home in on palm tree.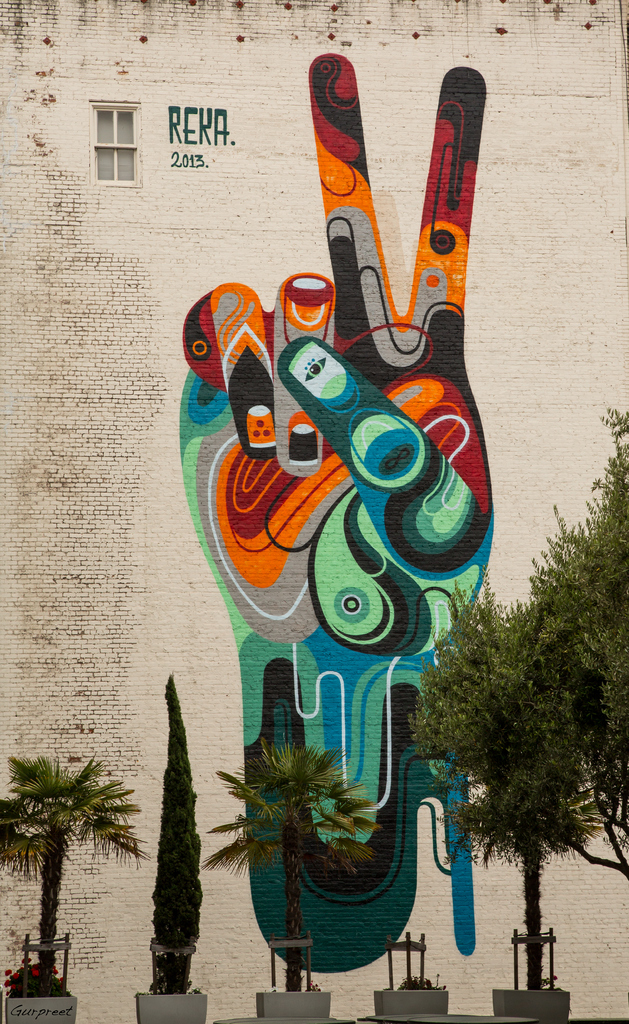
Homed in at {"left": 11, "top": 763, "right": 123, "bottom": 976}.
